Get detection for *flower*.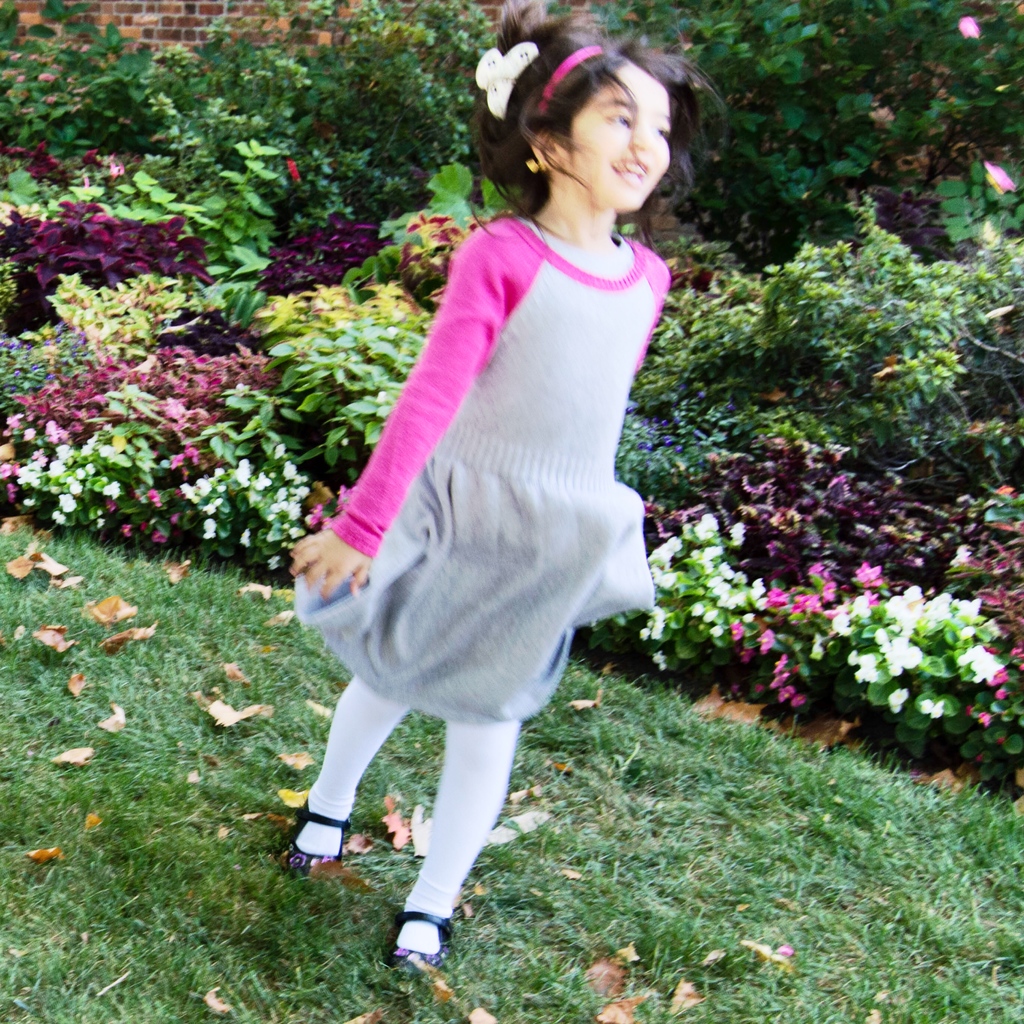
Detection: 760:584:788:610.
